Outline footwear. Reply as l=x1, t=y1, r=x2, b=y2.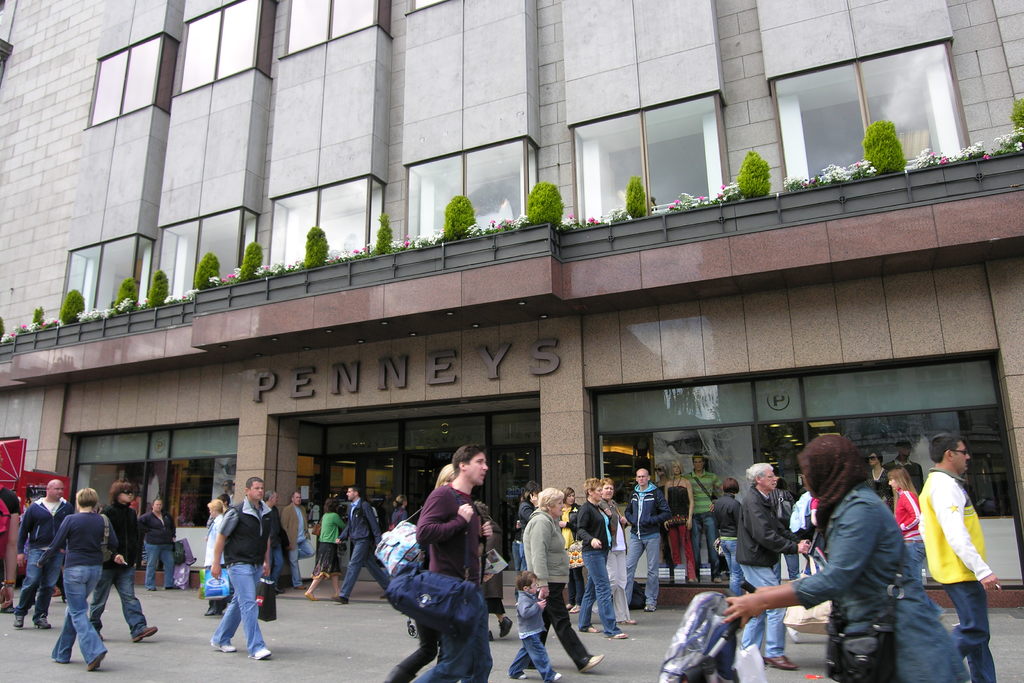
l=88, t=649, r=102, b=675.
